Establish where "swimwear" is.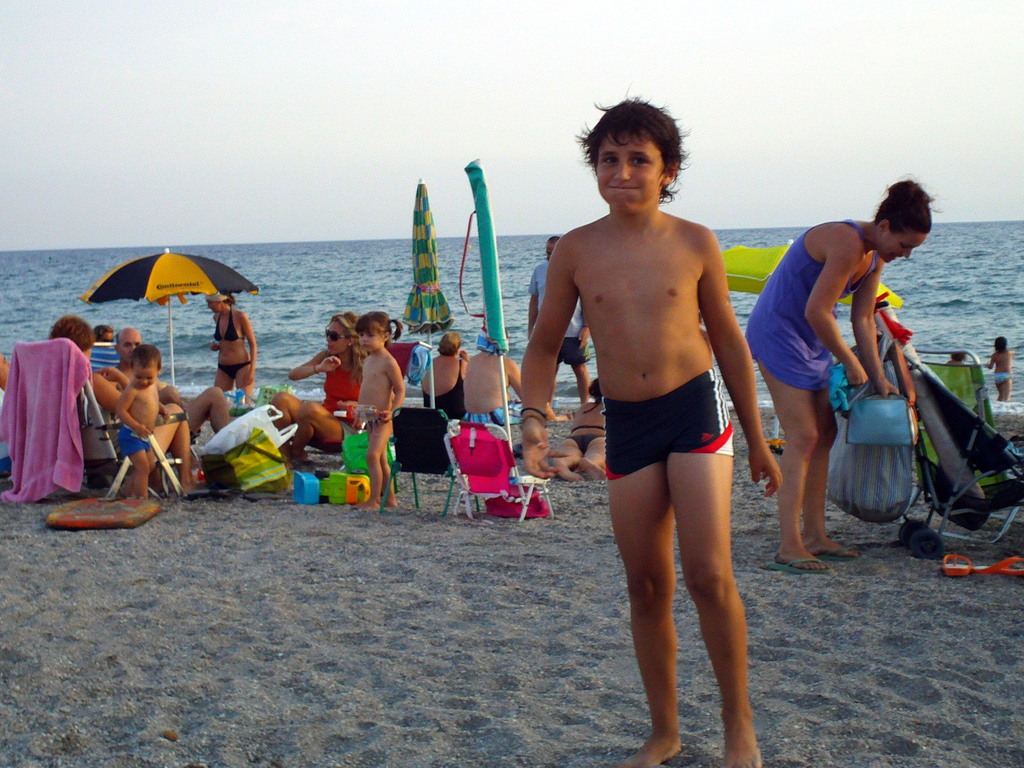
Established at 602:367:729:485.
